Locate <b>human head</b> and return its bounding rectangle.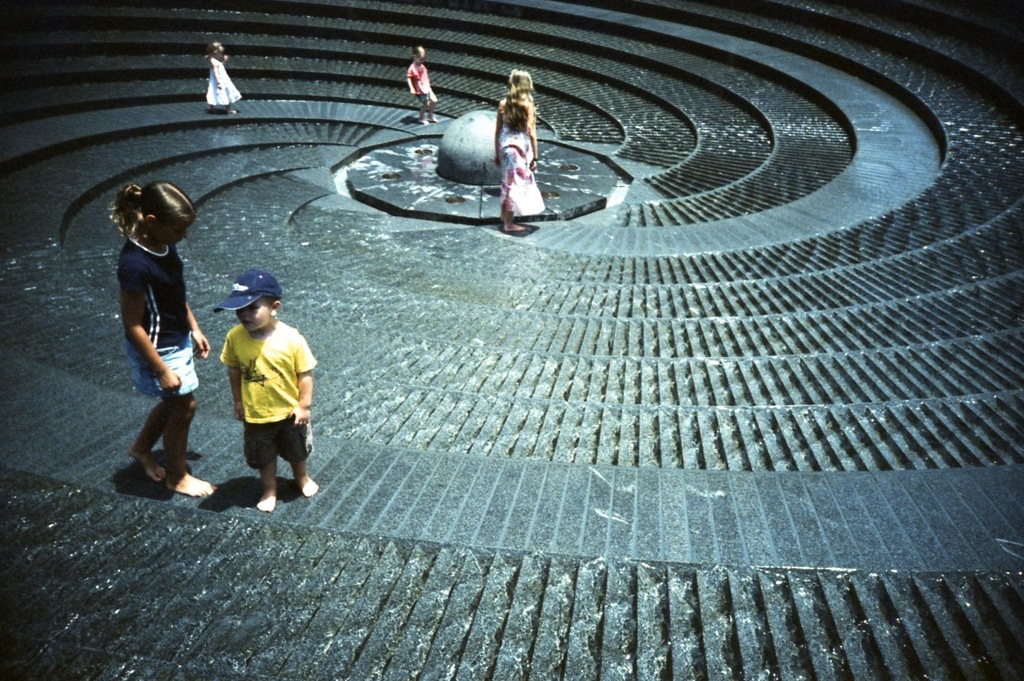
{"x1": 207, "y1": 269, "x2": 282, "y2": 332}.
